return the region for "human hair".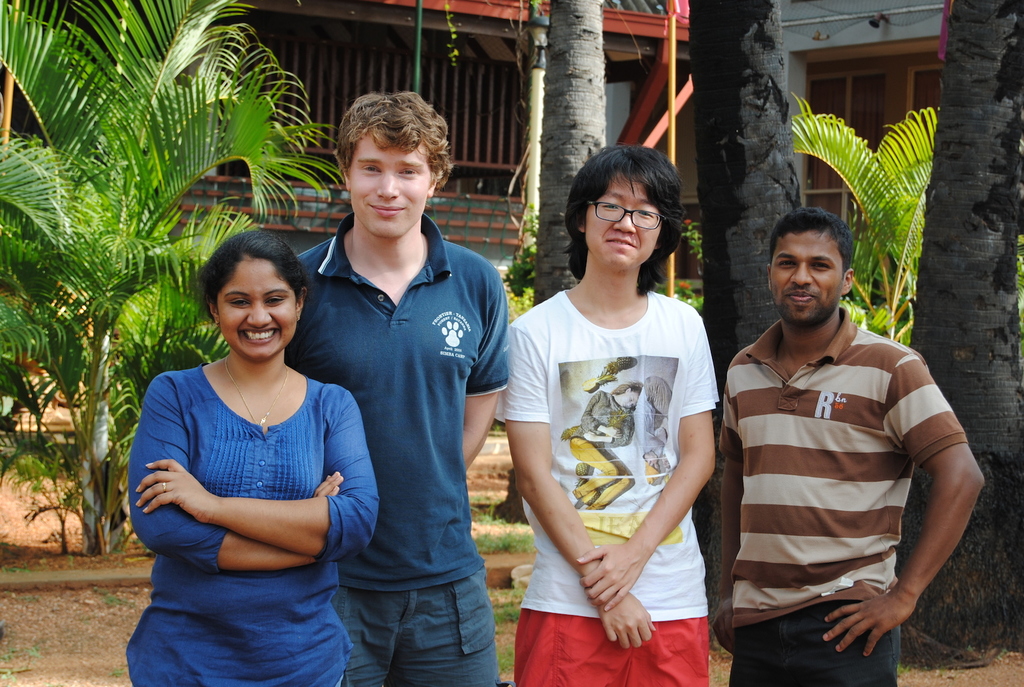
566/148/687/290.
